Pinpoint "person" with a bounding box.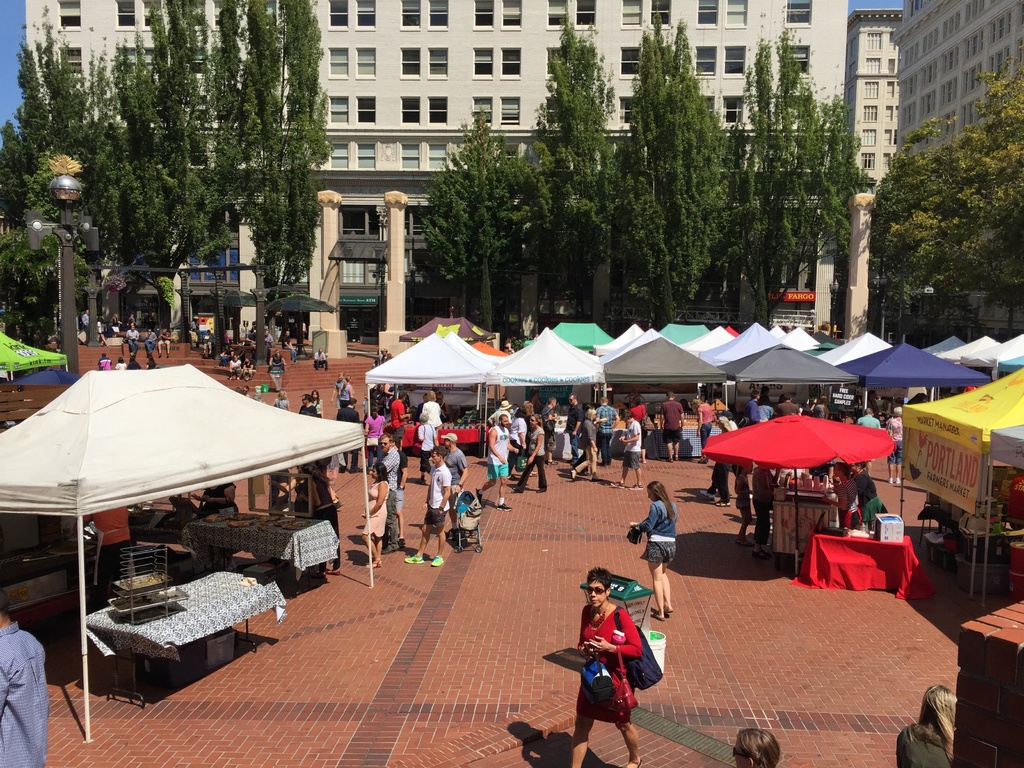
{"left": 563, "top": 566, "right": 660, "bottom": 753}.
